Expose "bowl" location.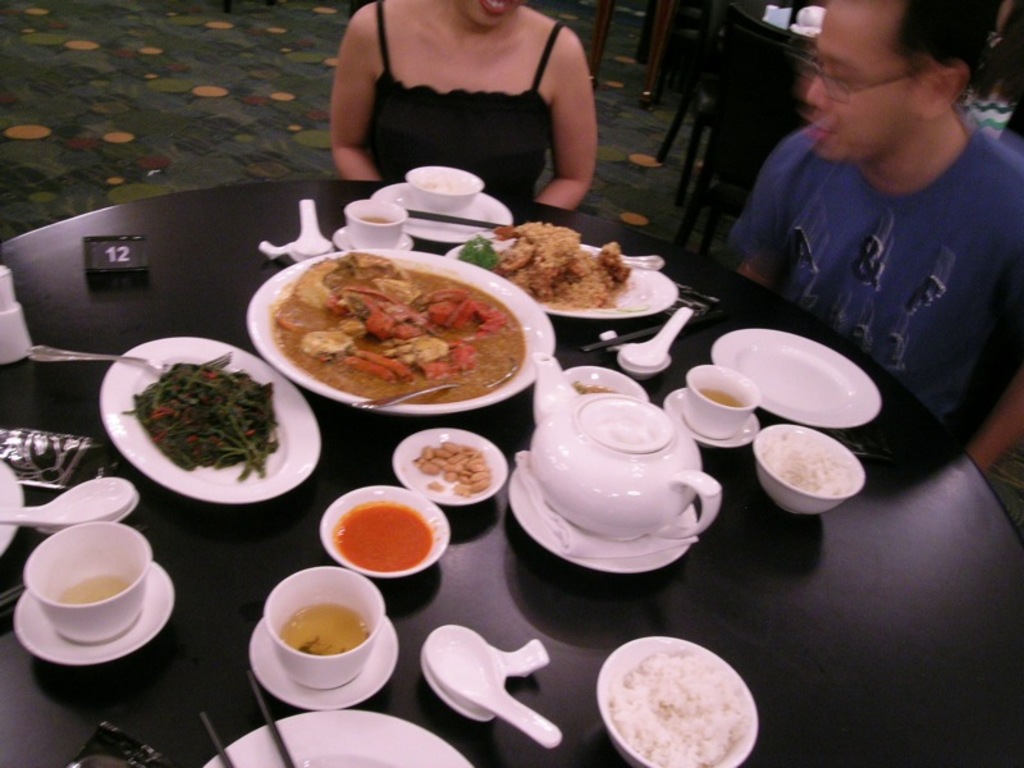
Exposed at (x1=26, y1=520, x2=148, y2=645).
